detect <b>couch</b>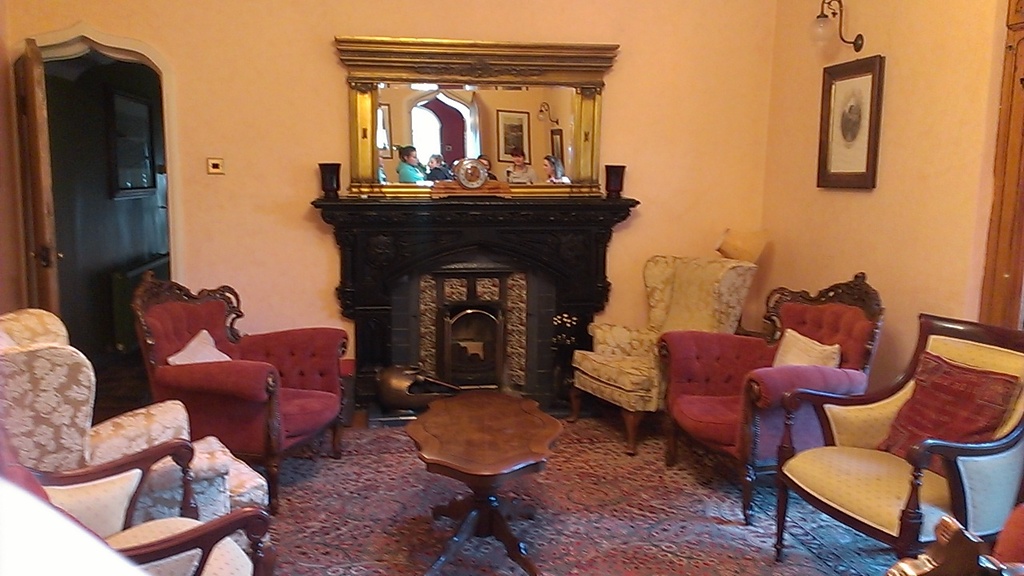
[x1=771, y1=311, x2=1023, y2=560]
